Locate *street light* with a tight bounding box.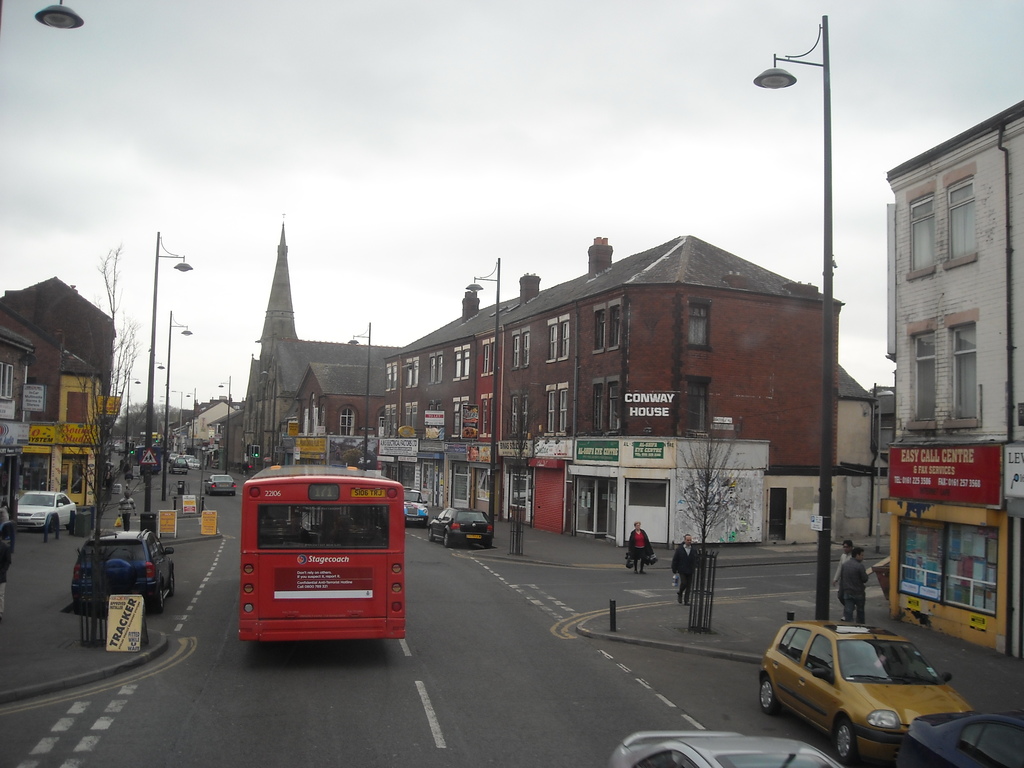
left=1, top=1, right=86, bottom=29.
